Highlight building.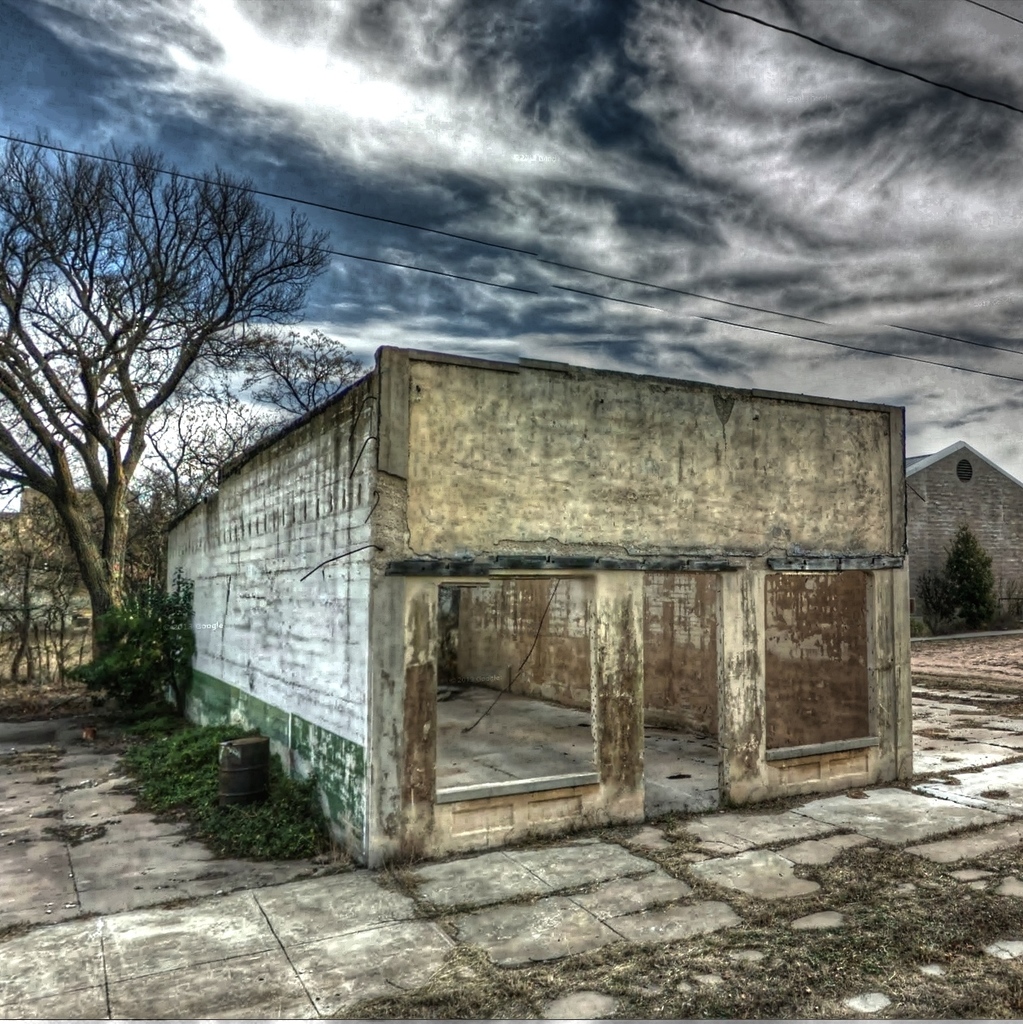
Highlighted region: l=155, t=345, r=926, b=865.
